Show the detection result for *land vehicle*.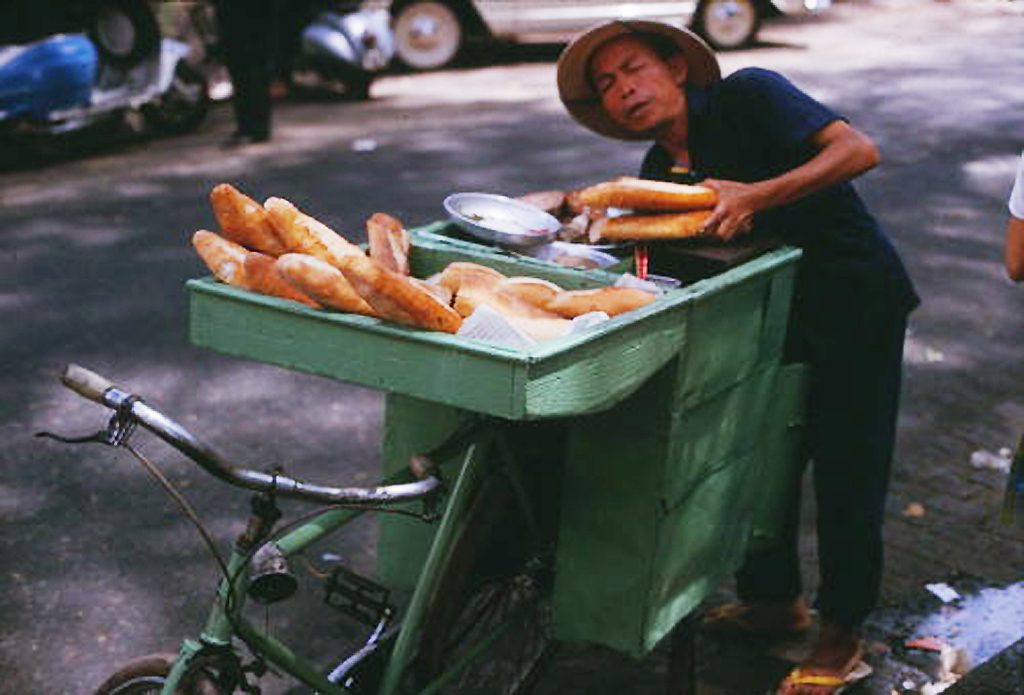
[0, 0, 213, 182].
